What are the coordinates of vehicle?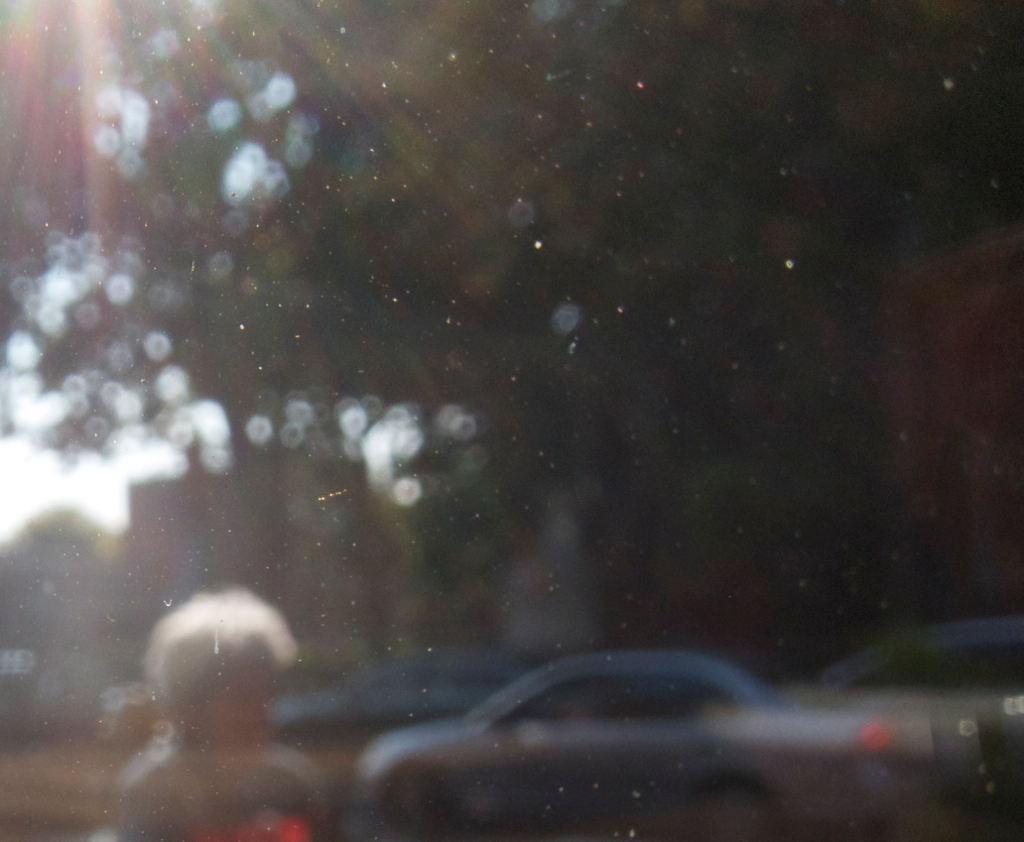
l=349, t=642, r=901, b=841.
